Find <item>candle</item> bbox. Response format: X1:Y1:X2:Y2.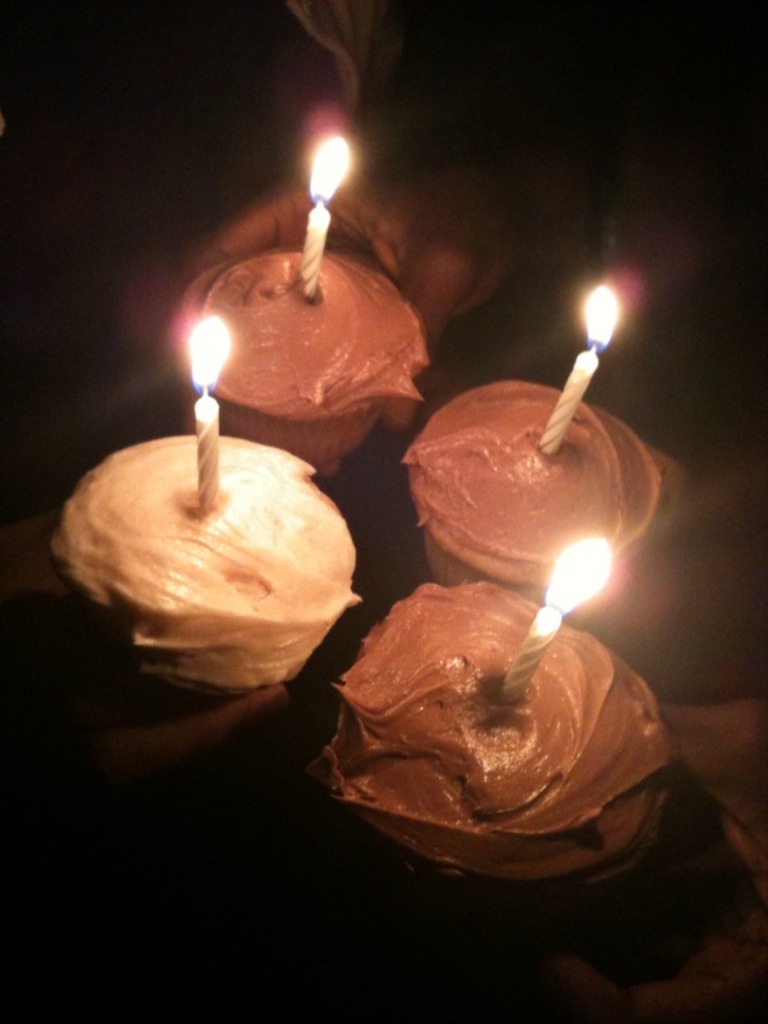
538:279:622:449.
